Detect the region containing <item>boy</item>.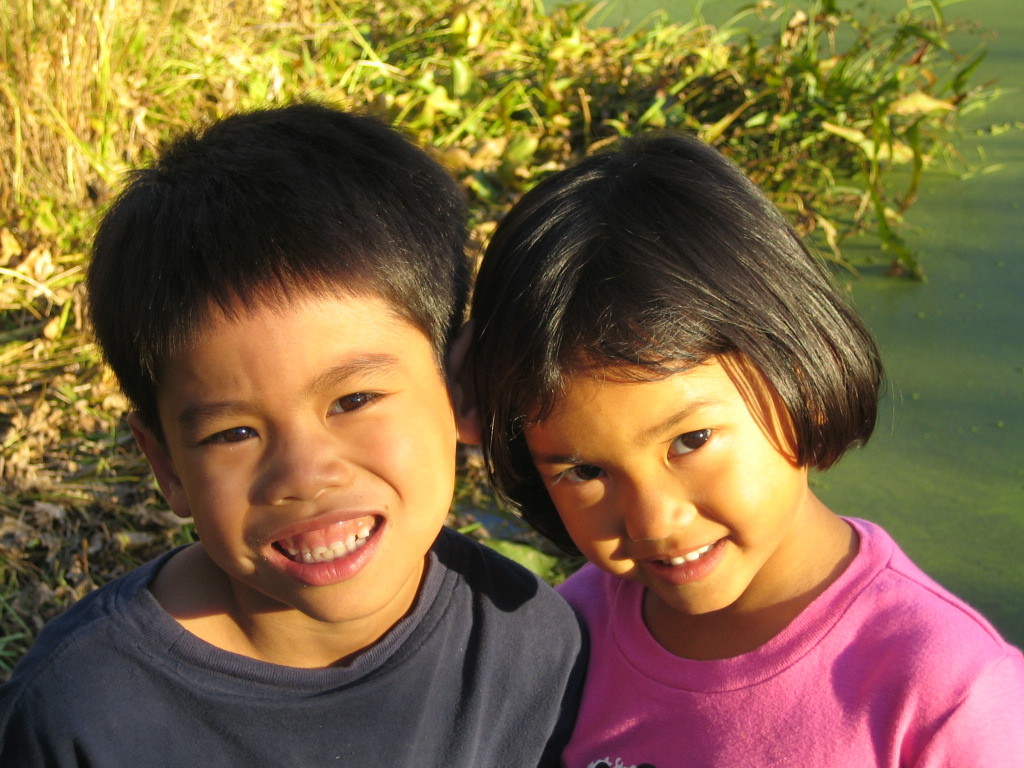
0/81/601/767.
